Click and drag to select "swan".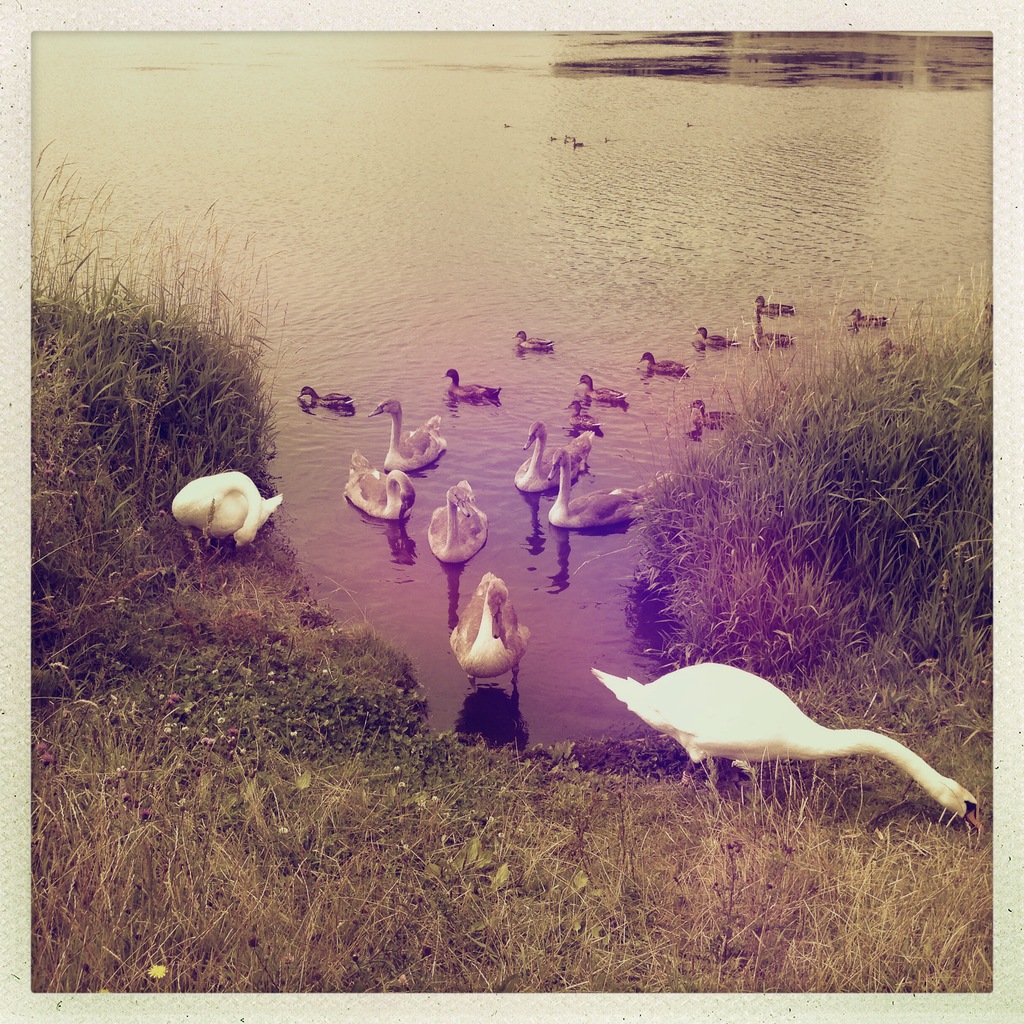
Selection: {"x1": 589, "y1": 657, "x2": 964, "y2": 802}.
